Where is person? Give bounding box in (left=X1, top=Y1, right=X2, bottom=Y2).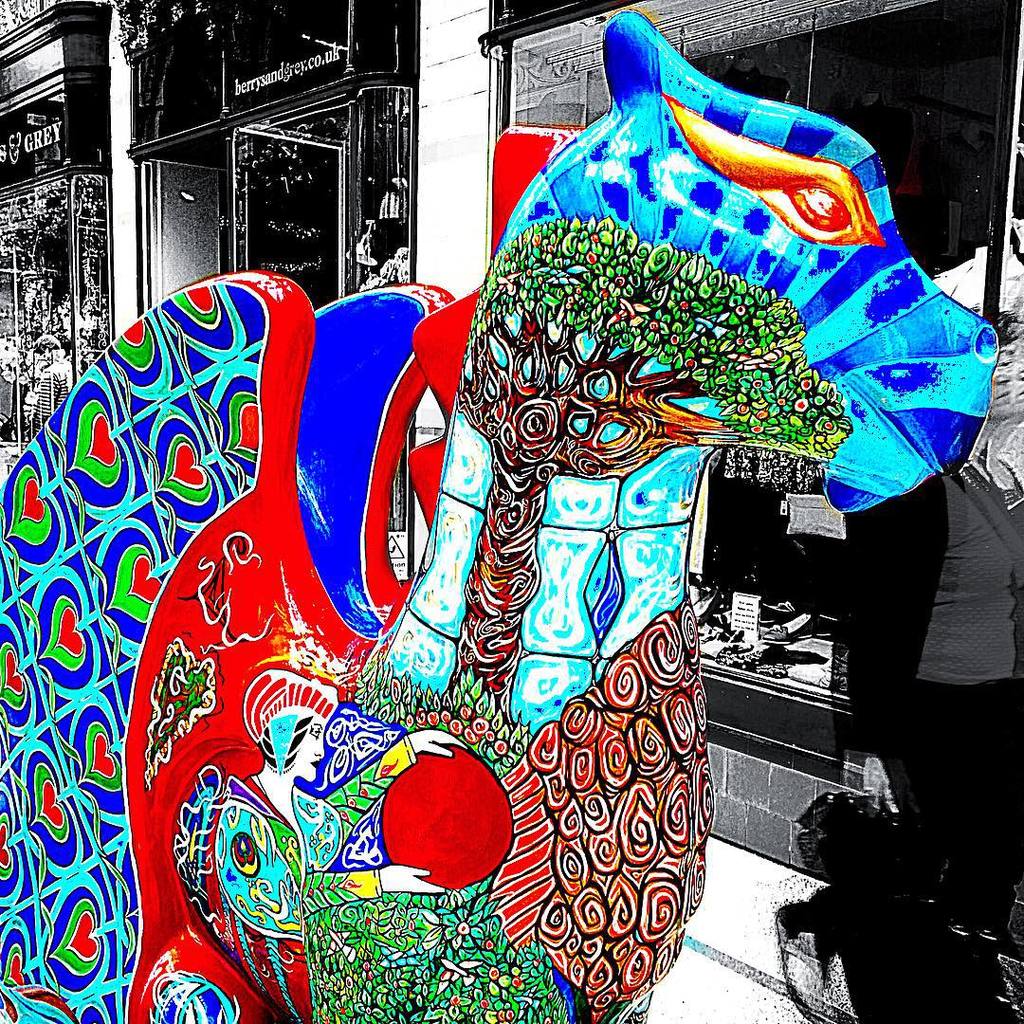
(left=845, top=309, right=1023, bottom=1023).
